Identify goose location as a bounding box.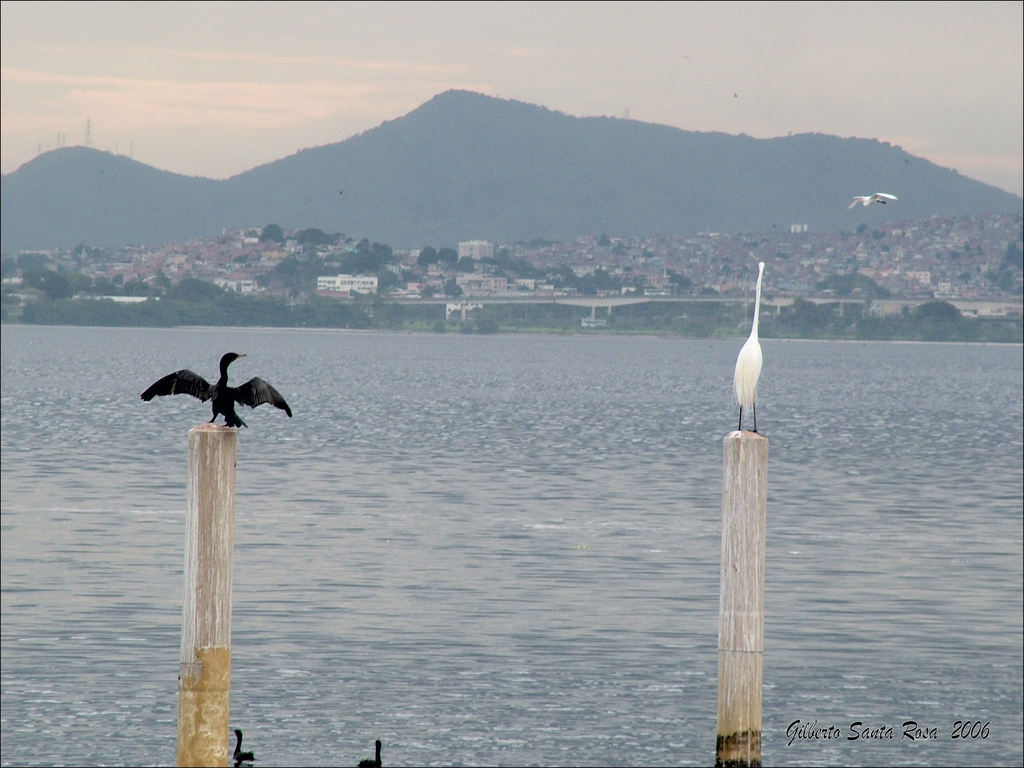
Rect(230, 723, 253, 756).
